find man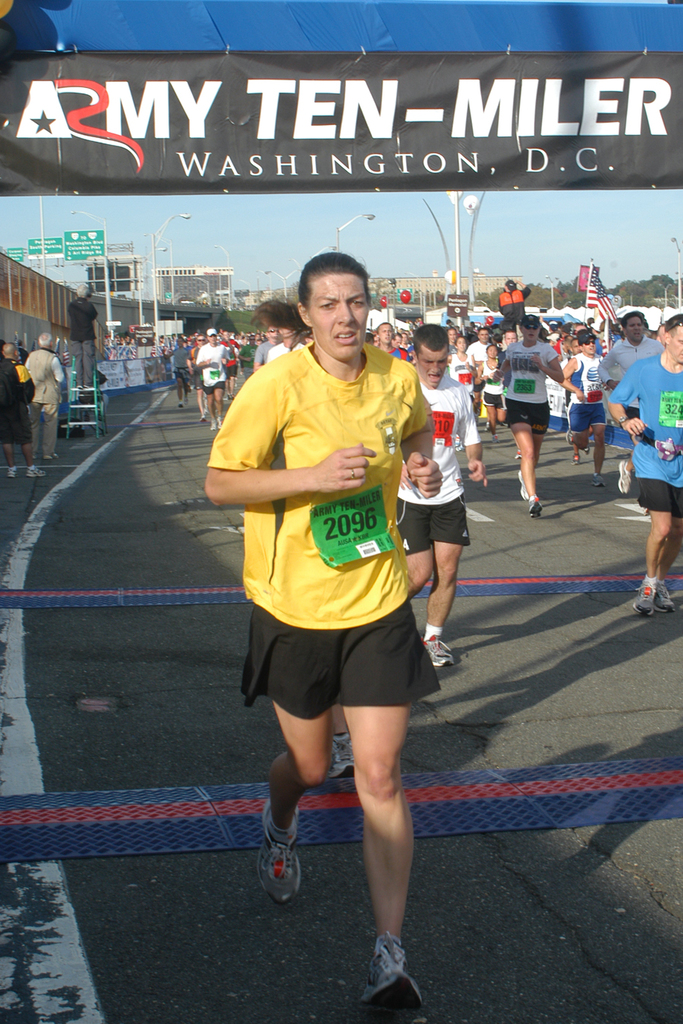
x1=598 y1=313 x2=662 y2=493
